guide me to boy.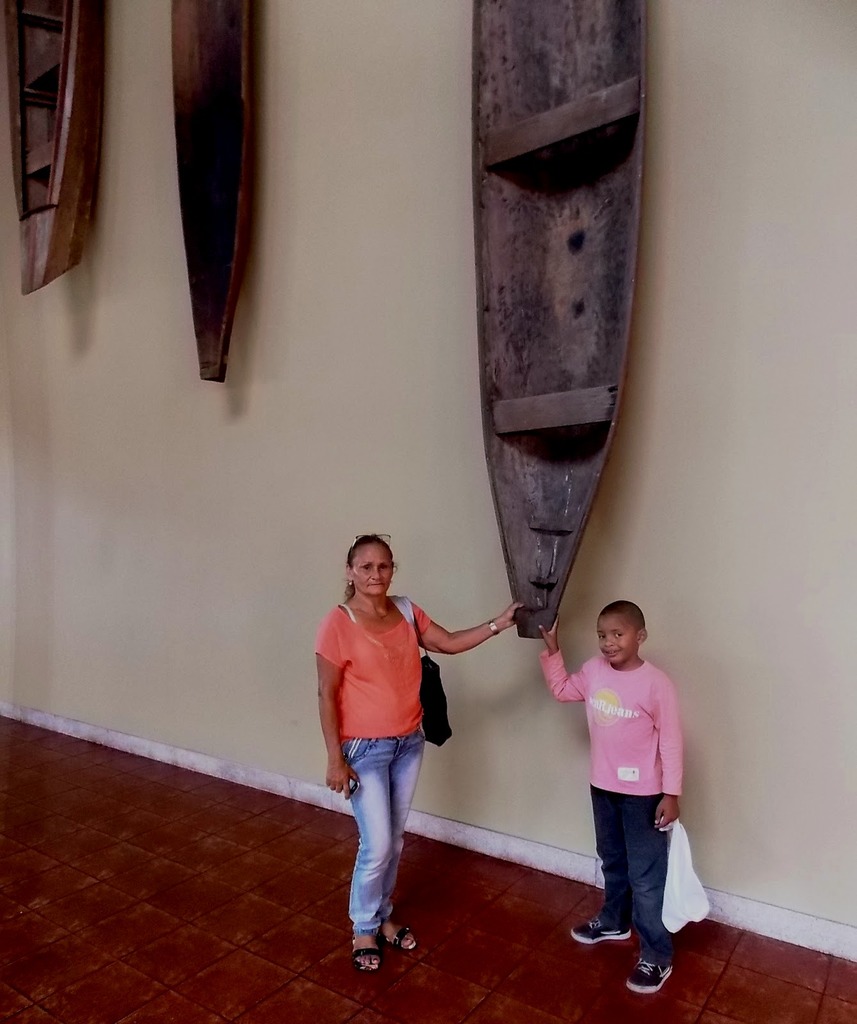
Guidance: bbox=(541, 590, 712, 969).
